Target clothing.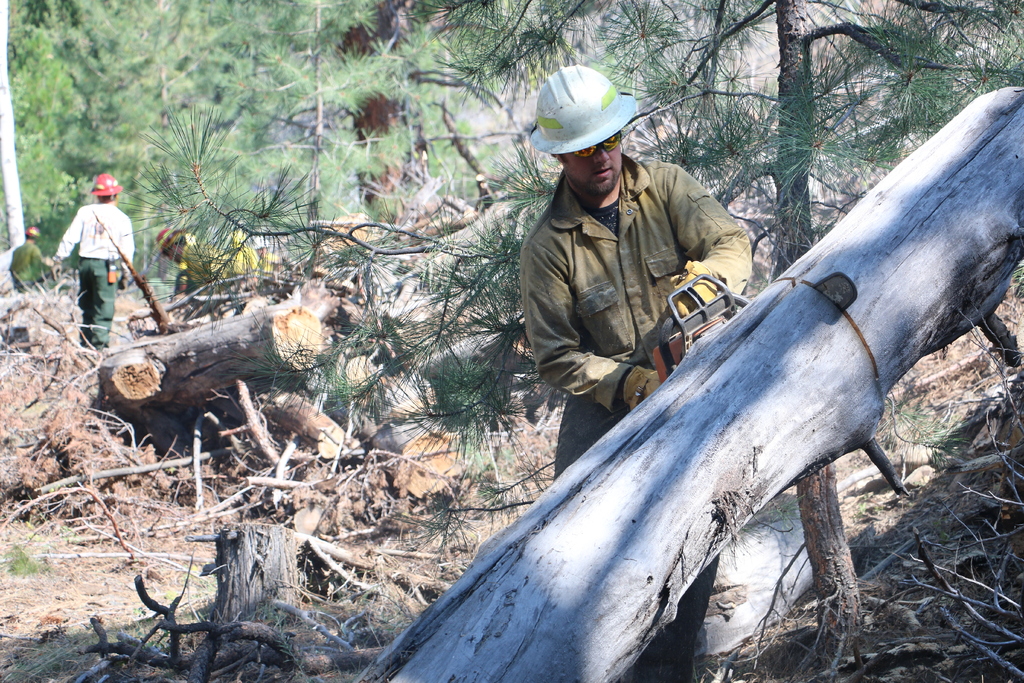
Target region: [183,244,228,280].
